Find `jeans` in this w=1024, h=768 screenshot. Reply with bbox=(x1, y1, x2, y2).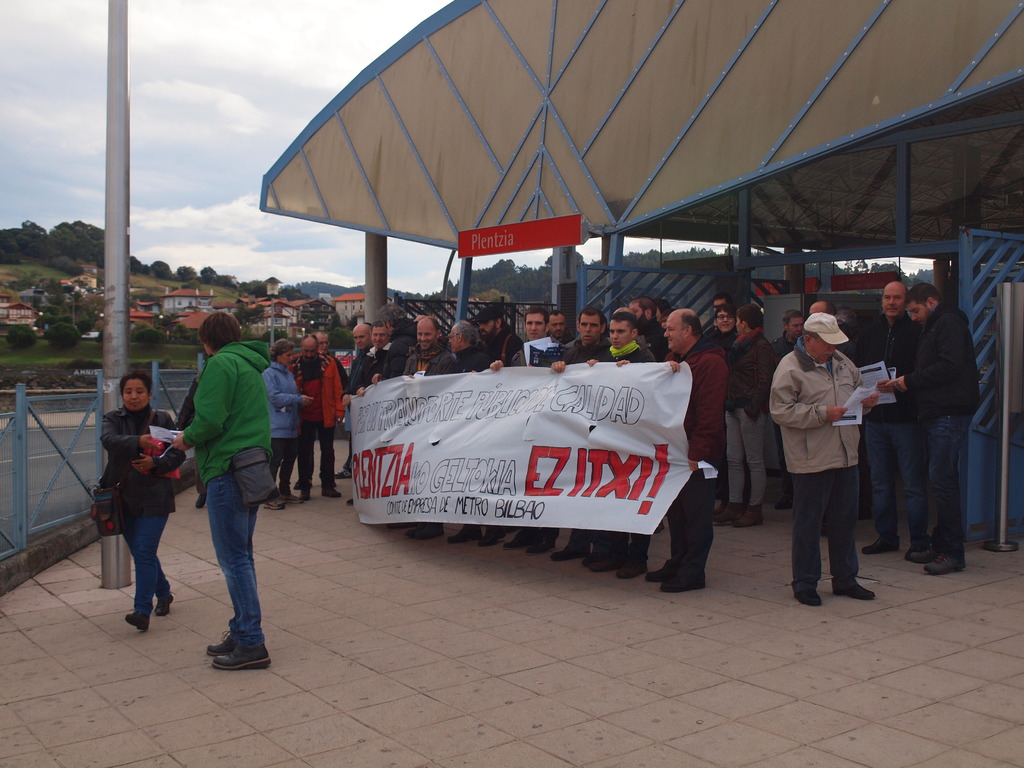
bbox=(924, 405, 965, 557).
